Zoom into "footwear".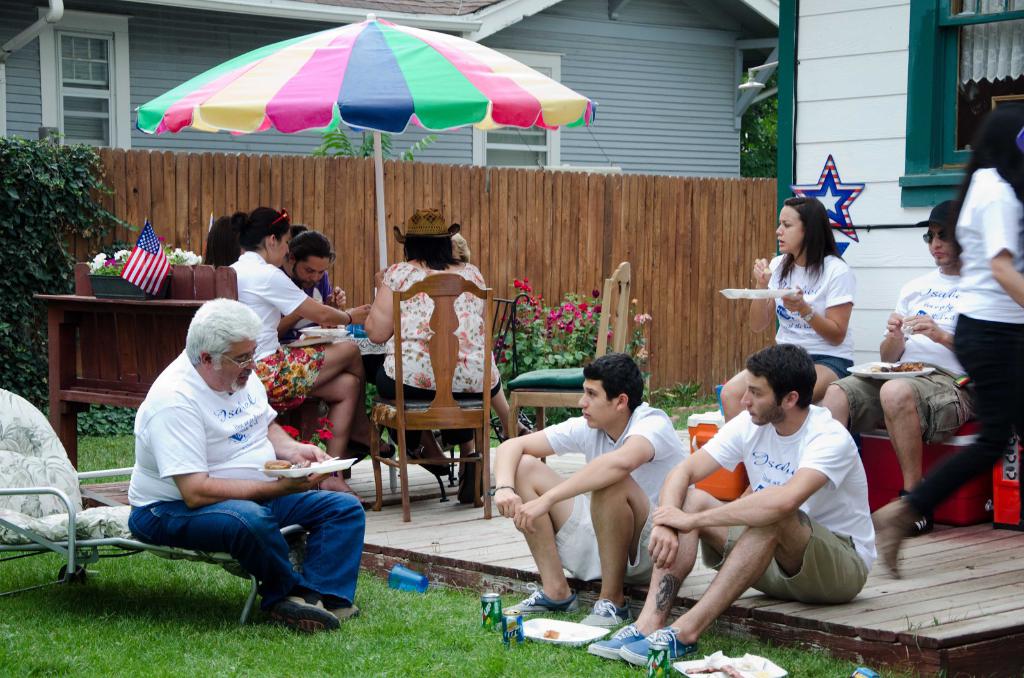
Zoom target: left=589, top=626, right=644, bottom=658.
